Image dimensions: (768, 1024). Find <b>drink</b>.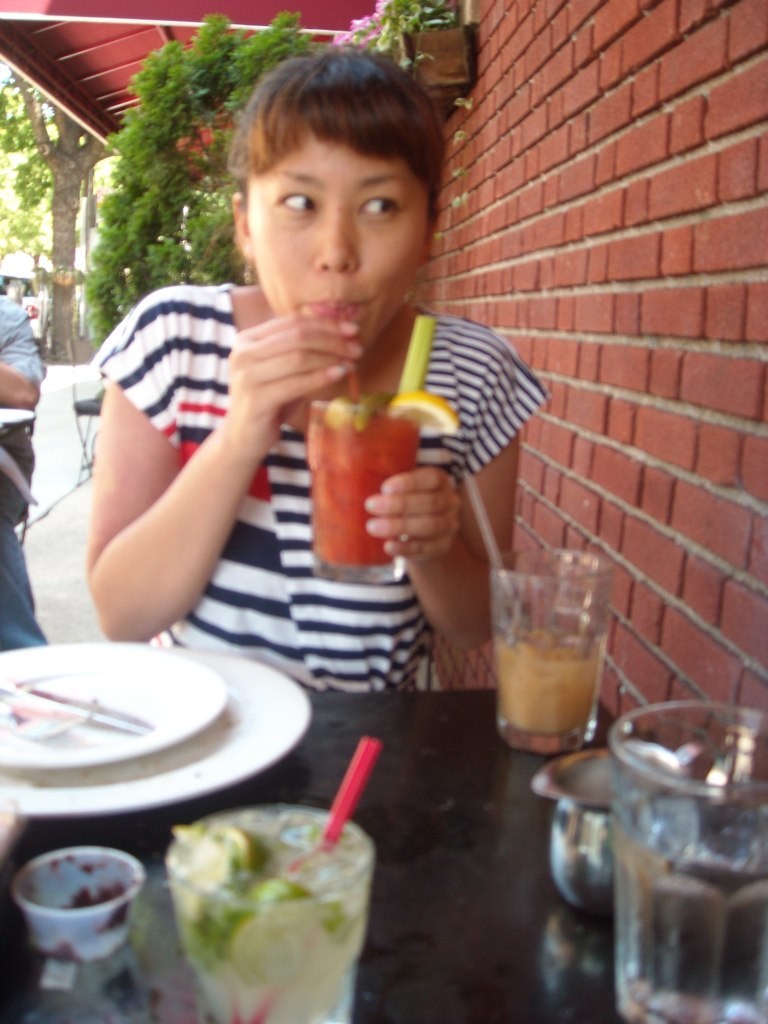
[left=303, top=400, right=426, bottom=590].
